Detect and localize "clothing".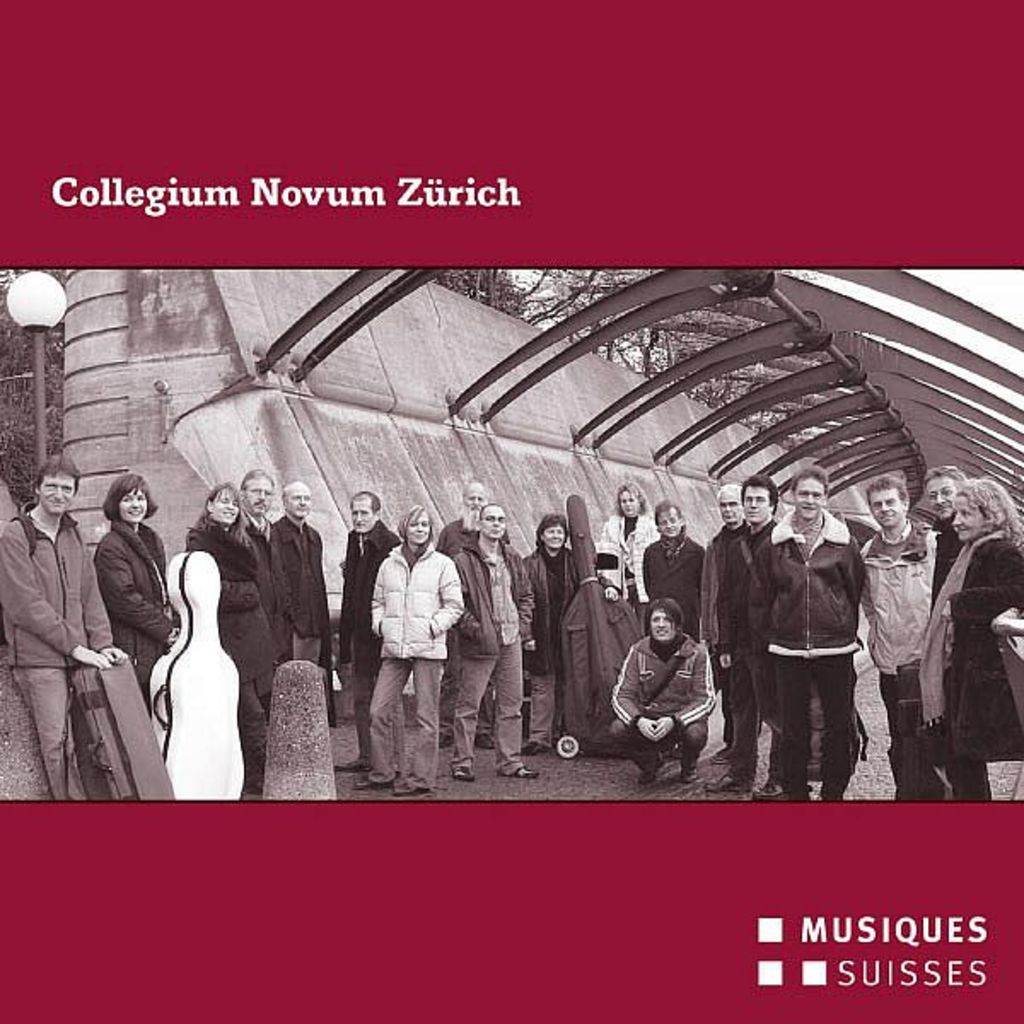
Localized at pyautogui.locateOnScreen(176, 519, 283, 790).
